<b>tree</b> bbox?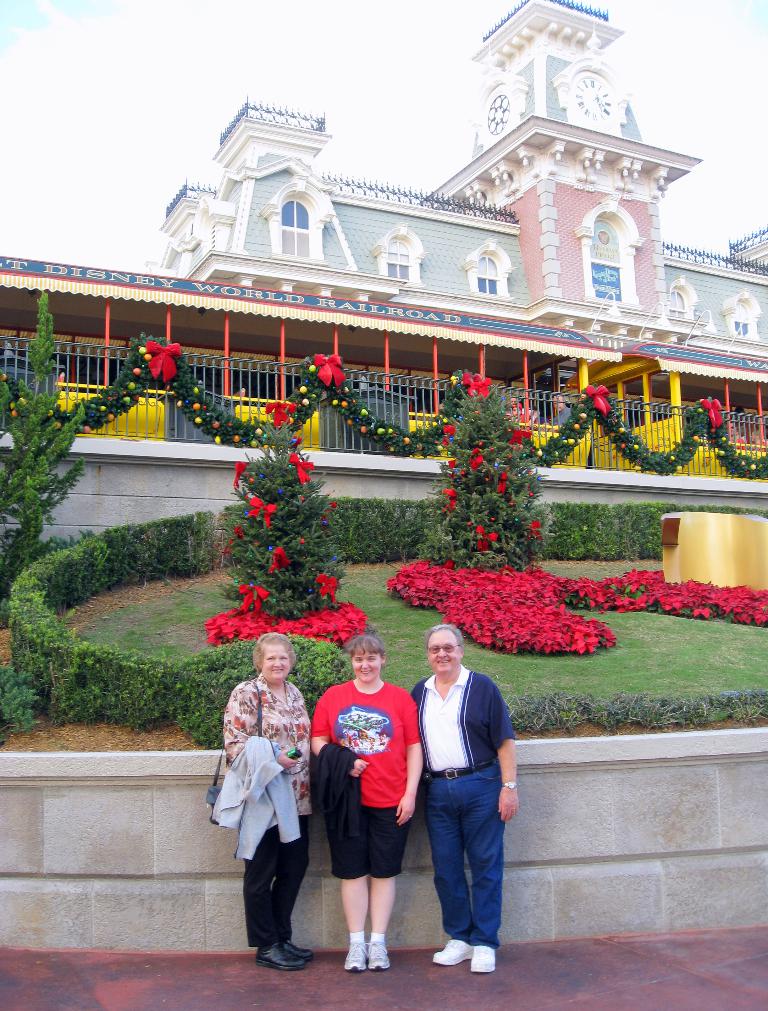
(x1=424, y1=345, x2=558, y2=587)
